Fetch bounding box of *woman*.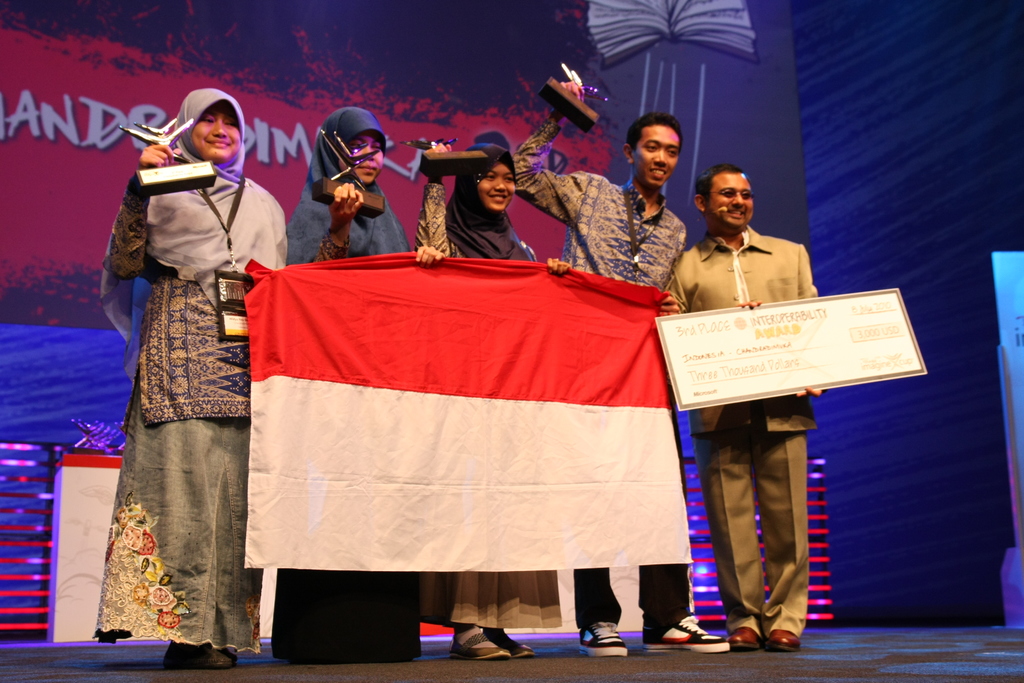
Bbox: box=[428, 149, 575, 664].
